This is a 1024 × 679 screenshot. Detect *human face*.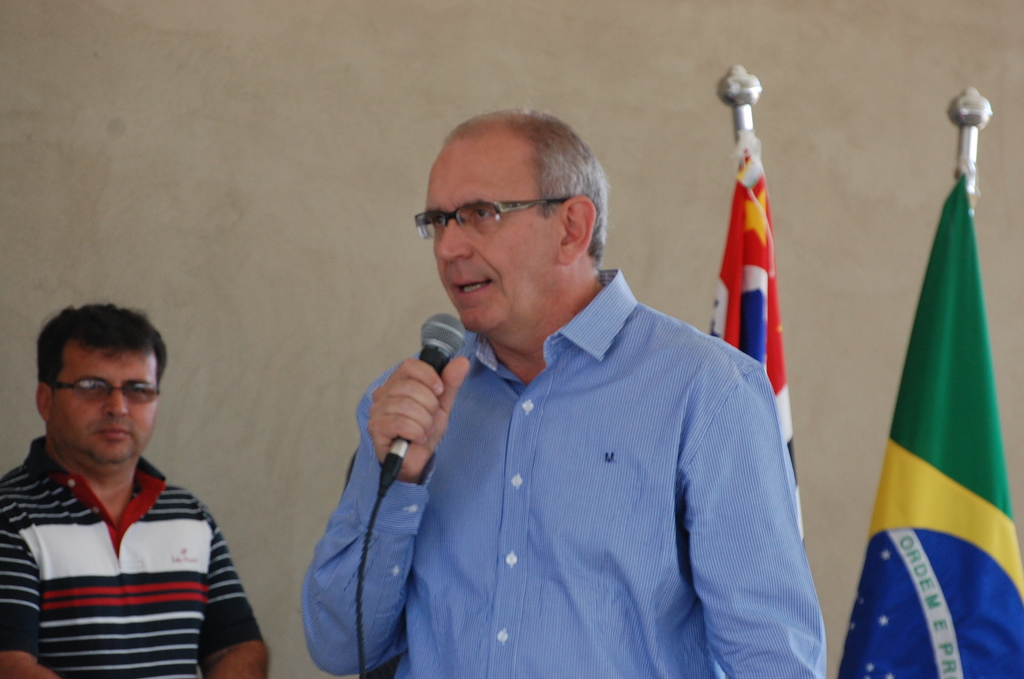
(x1=431, y1=125, x2=560, y2=329).
